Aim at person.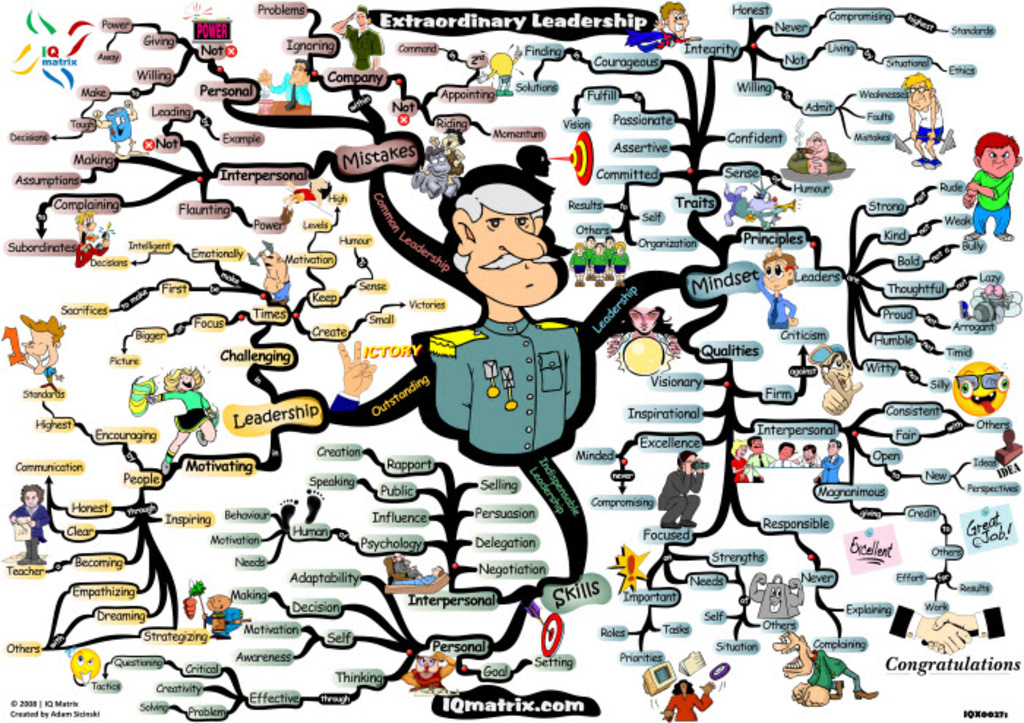
Aimed at 249,247,285,299.
